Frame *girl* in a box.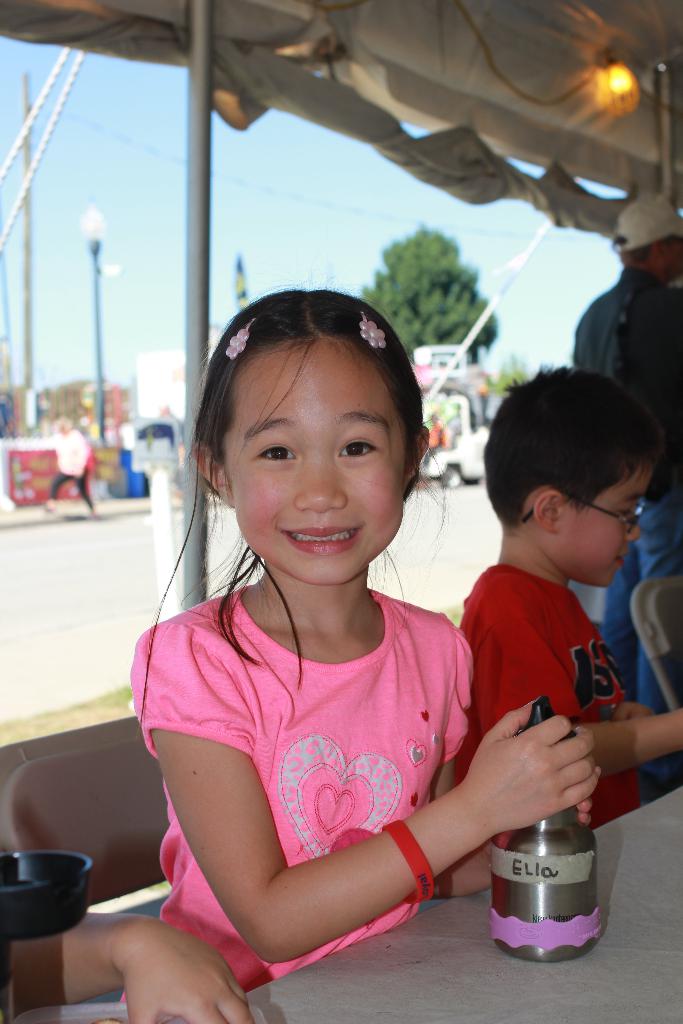
bbox=[121, 288, 604, 1004].
